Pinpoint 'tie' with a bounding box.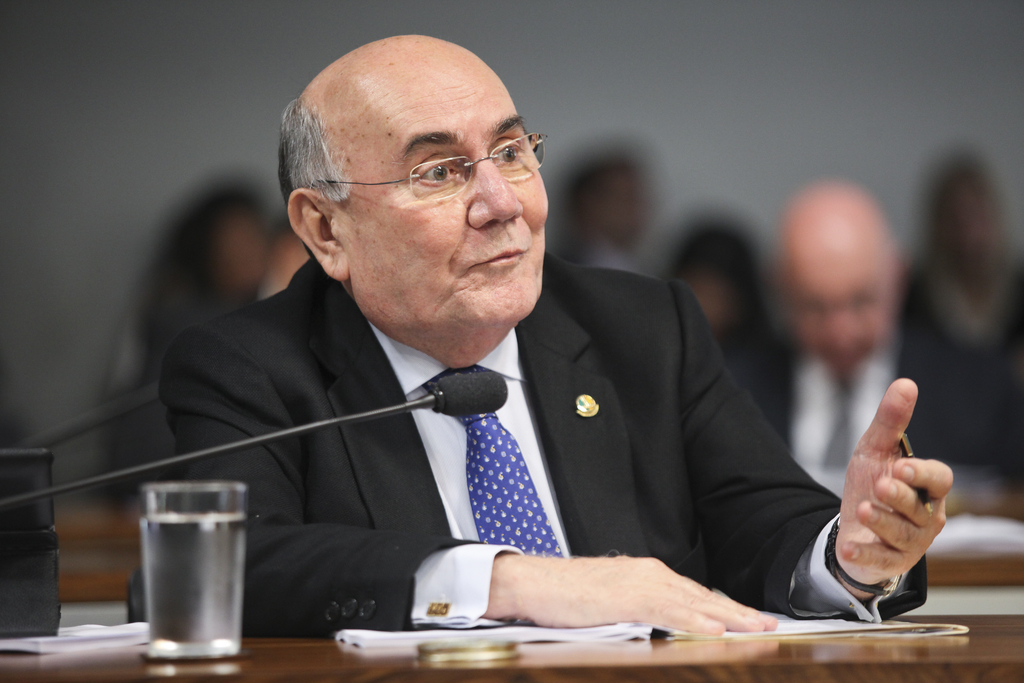
428 364 567 558.
